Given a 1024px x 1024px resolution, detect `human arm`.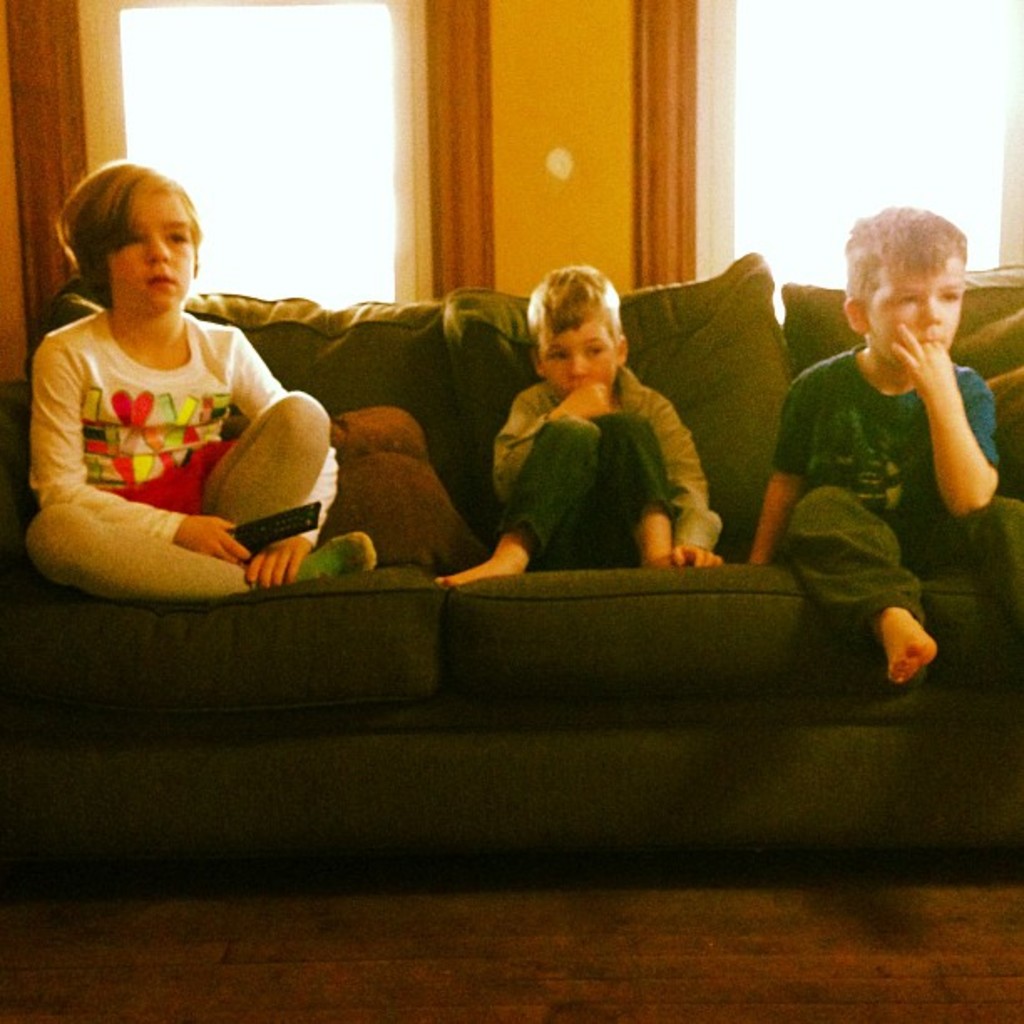
bbox=[484, 395, 607, 497].
